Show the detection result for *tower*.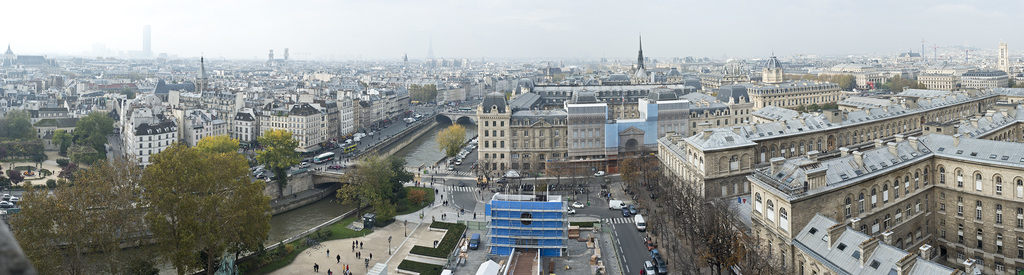
box(476, 99, 511, 187).
